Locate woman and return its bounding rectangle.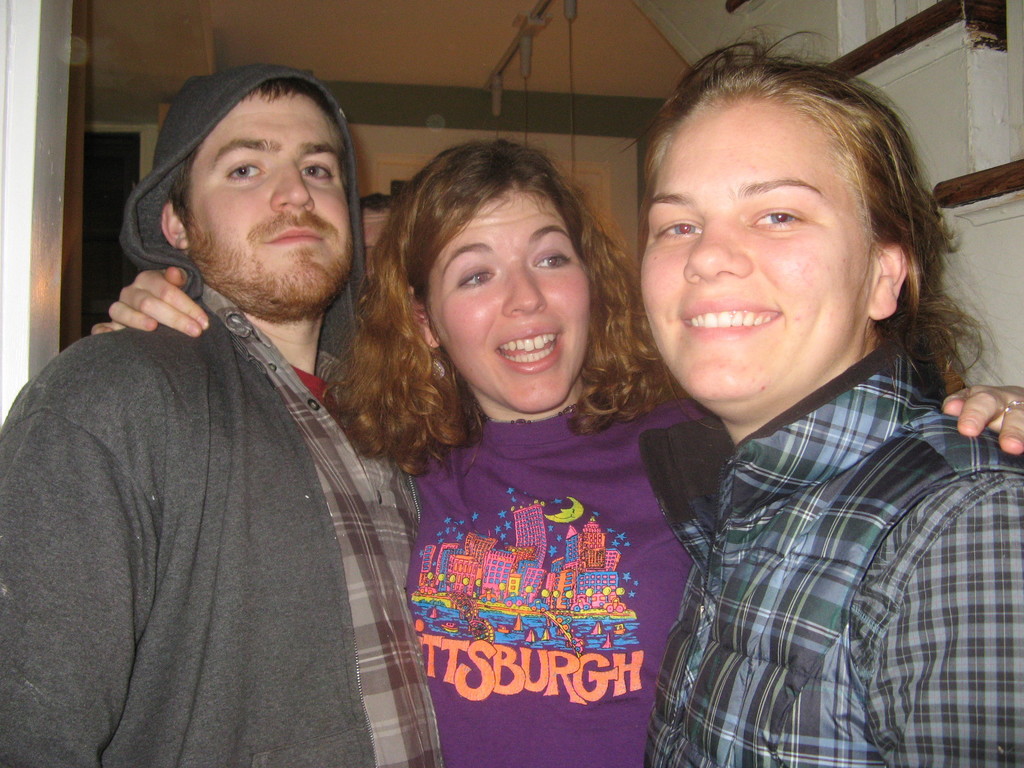
[x1=90, y1=141, x2=1023, y2=767].
